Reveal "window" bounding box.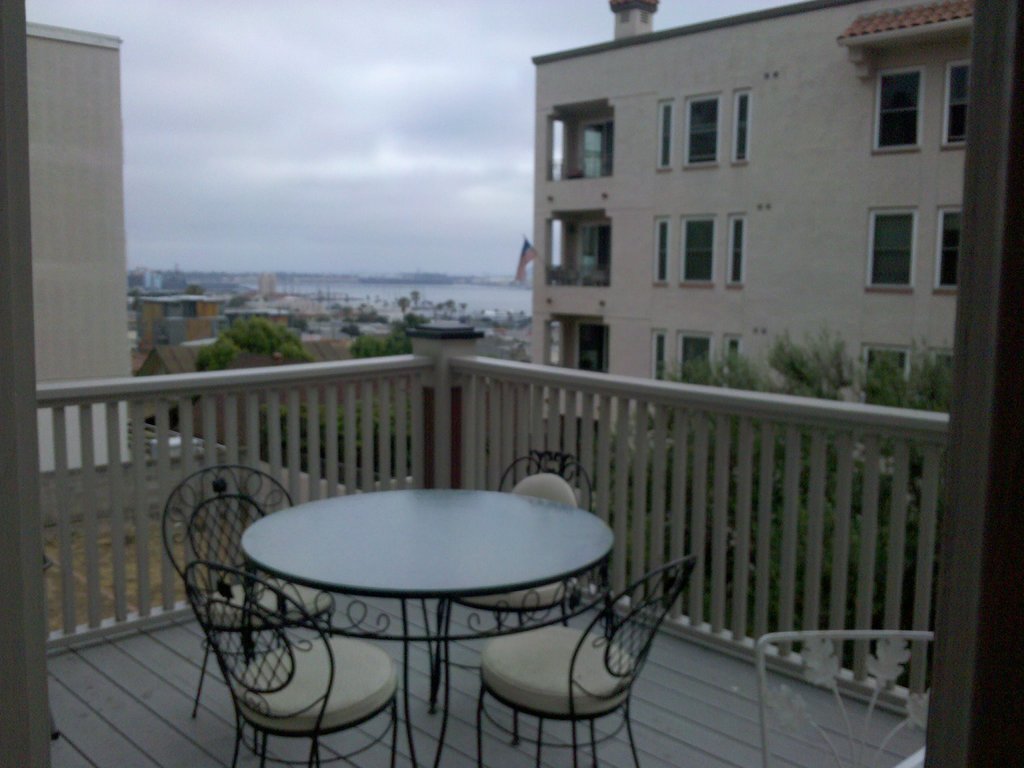
Revealed: bbox(936, 206, 975, 288).
